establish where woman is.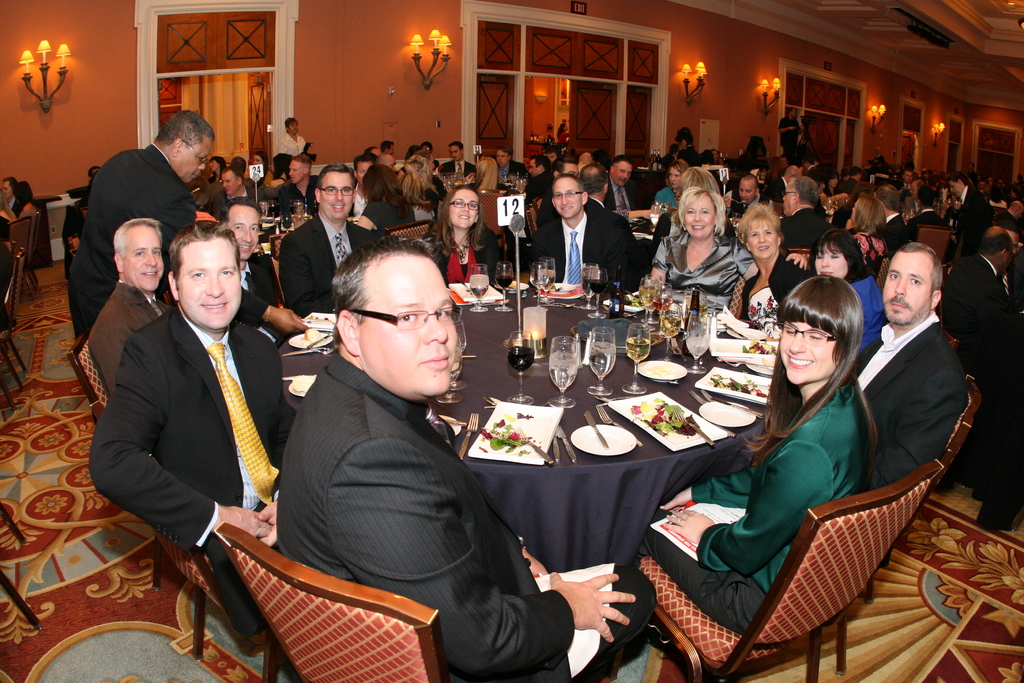
Established at bbox=(250, 147, 268, 188).
